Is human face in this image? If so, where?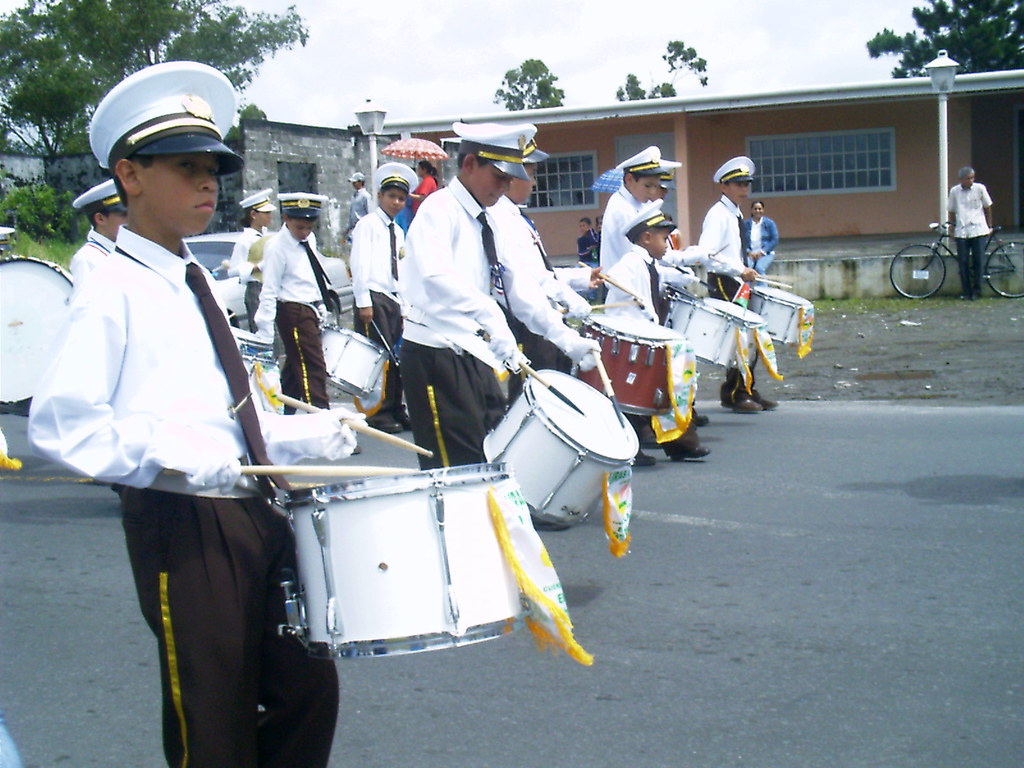
Yes, at bbox=[960, 172, 975, 188].
